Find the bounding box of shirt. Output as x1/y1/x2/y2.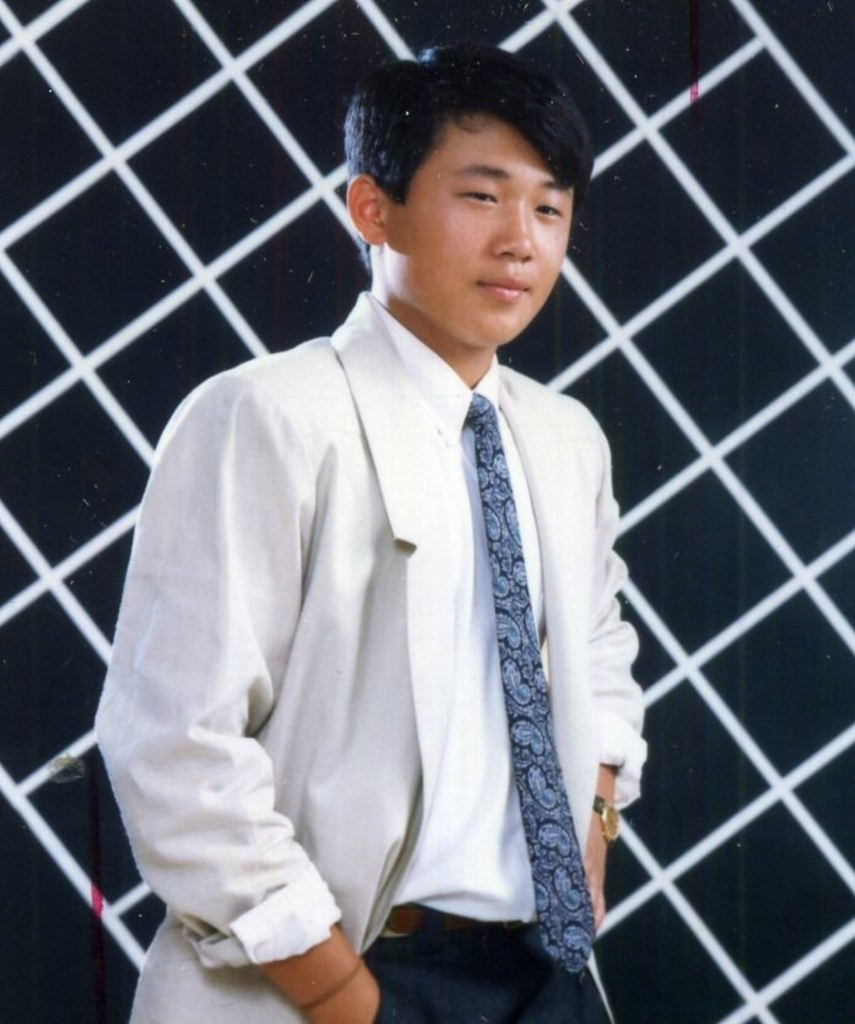
92/274/657/1022.
